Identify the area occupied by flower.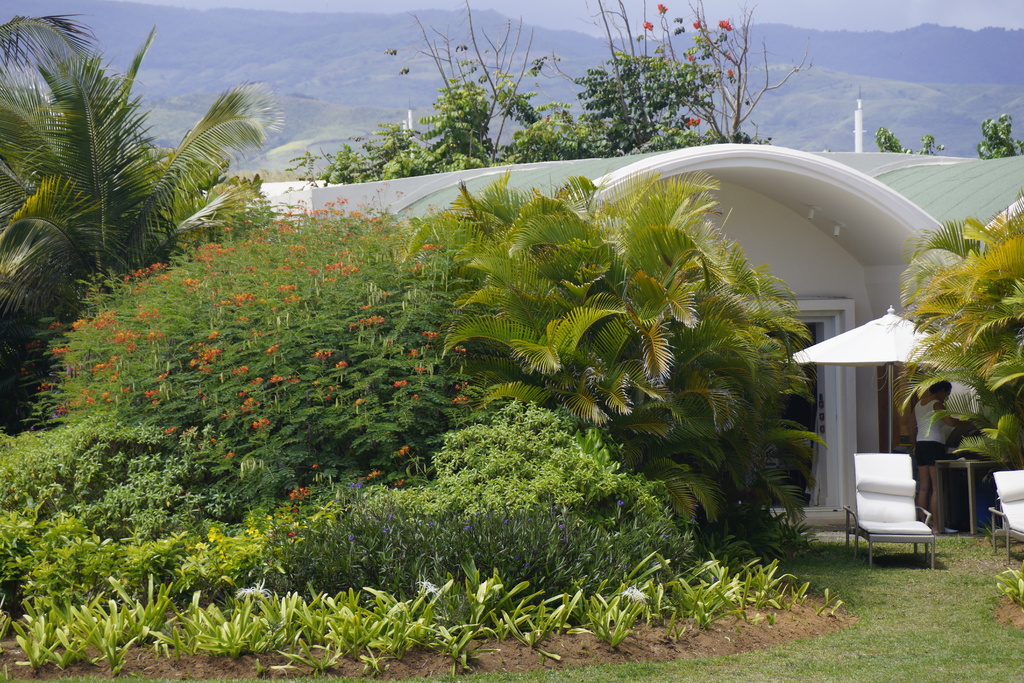
Area: region(266, 372, 289, 385).
